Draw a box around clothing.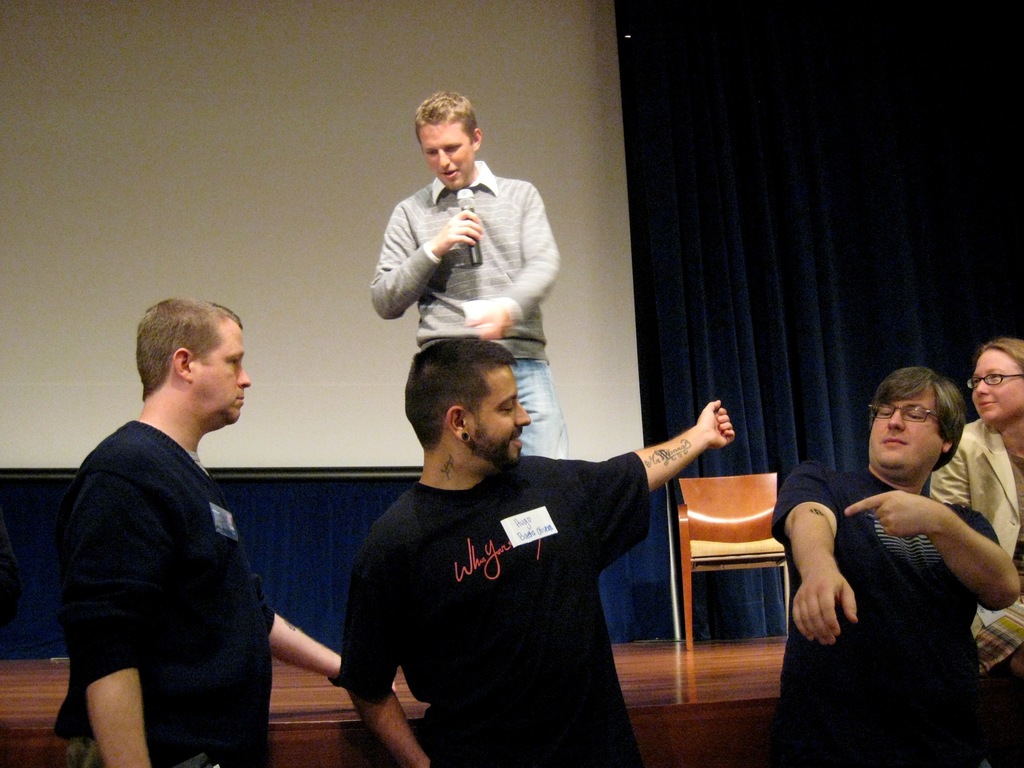
[769,458,993,766].
